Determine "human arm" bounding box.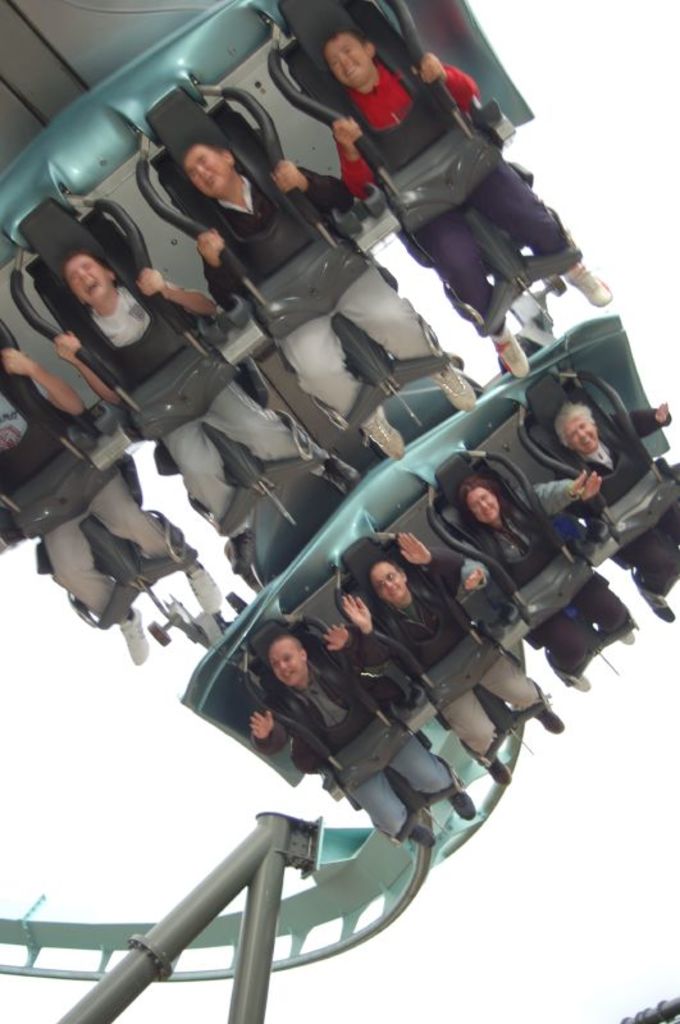
Determined: box=[323, 110, 382, 204].
